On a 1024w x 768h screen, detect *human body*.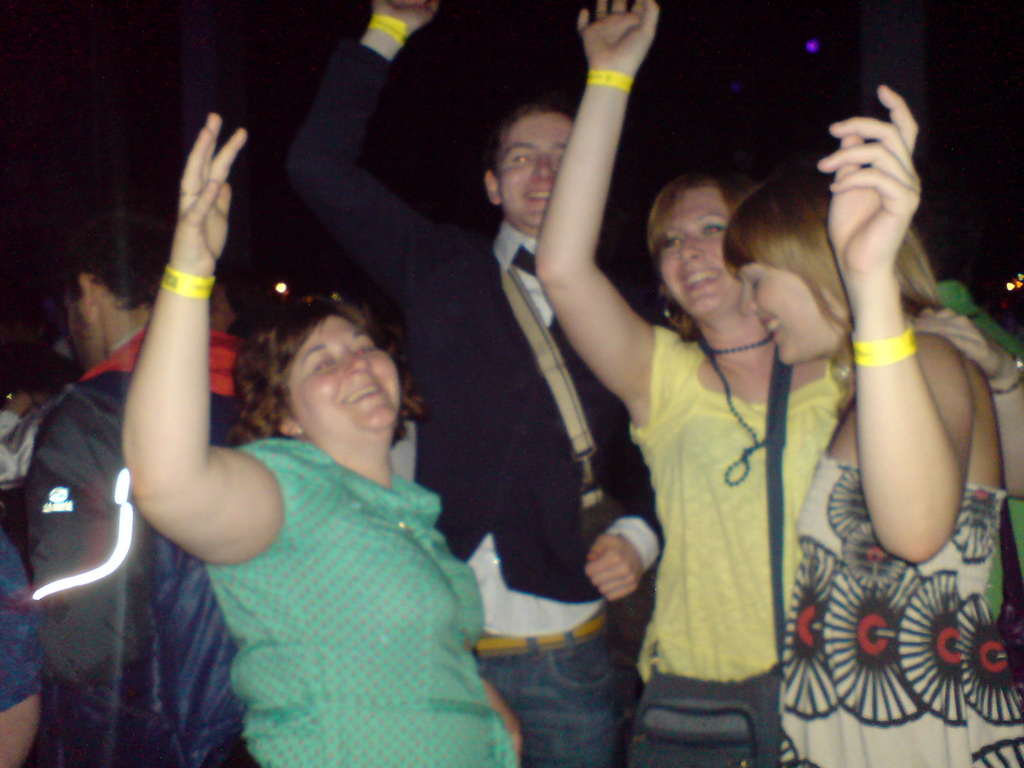
(23,220,237,767).
